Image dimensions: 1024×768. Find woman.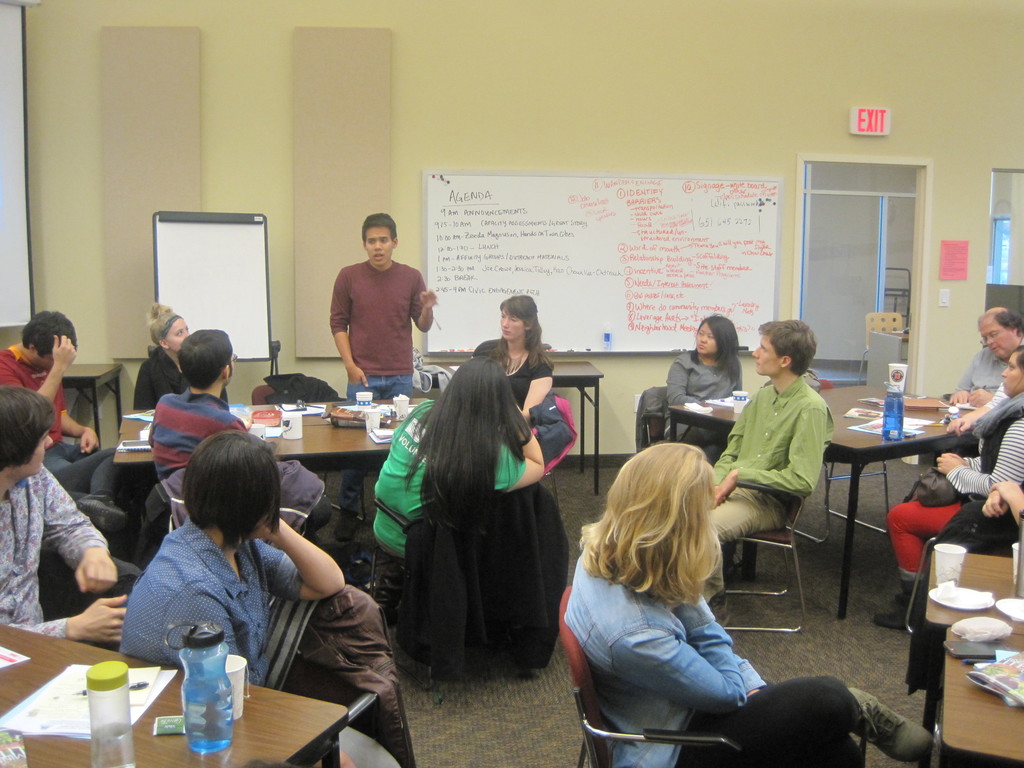
<region>469, 294, 558, 423</region>.
